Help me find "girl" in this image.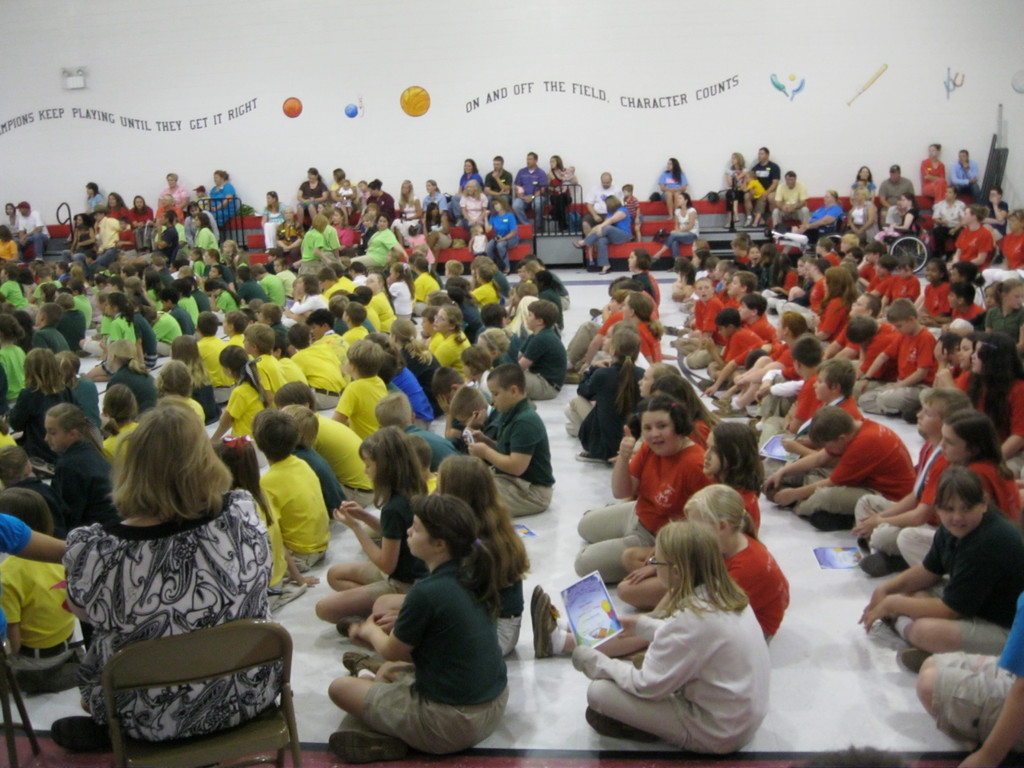
Found it: 366,323,435,413.
